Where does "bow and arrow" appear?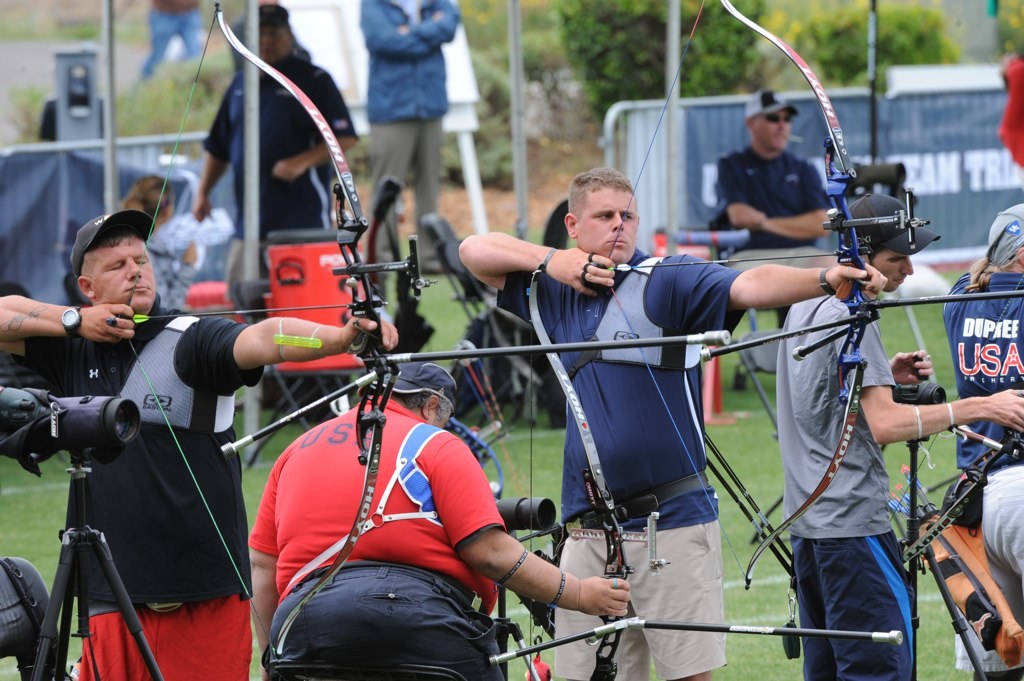
Appears at [124, 2, 439, 660].
